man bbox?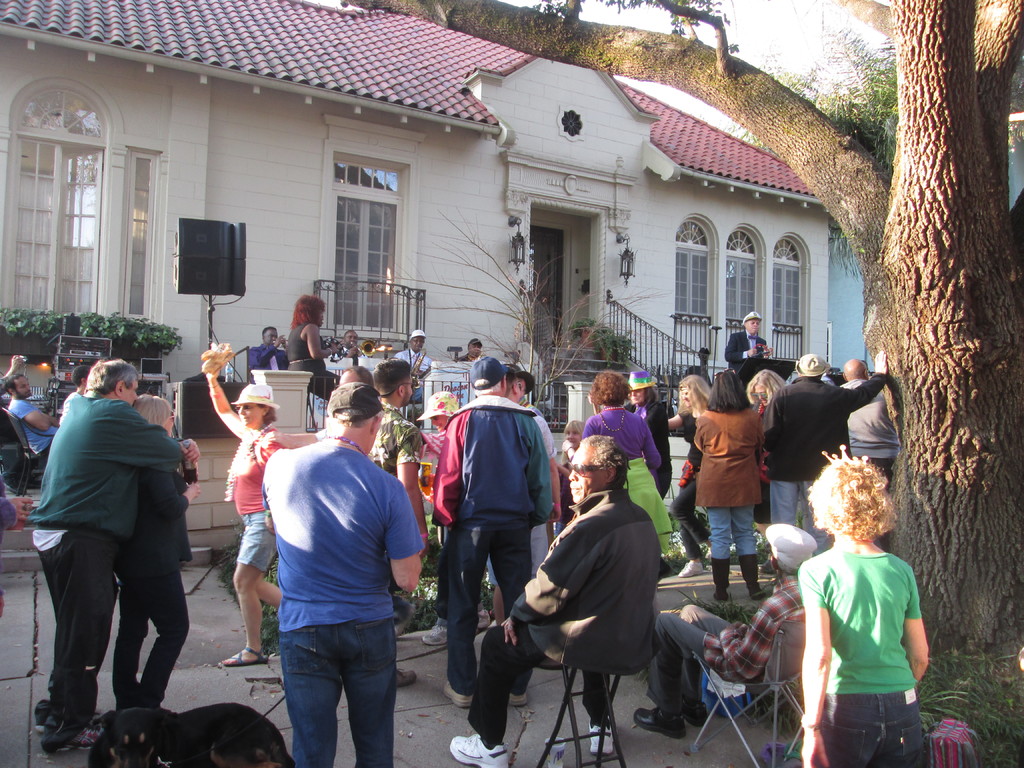
x1=762 y1=352 x2=884 y2=556
